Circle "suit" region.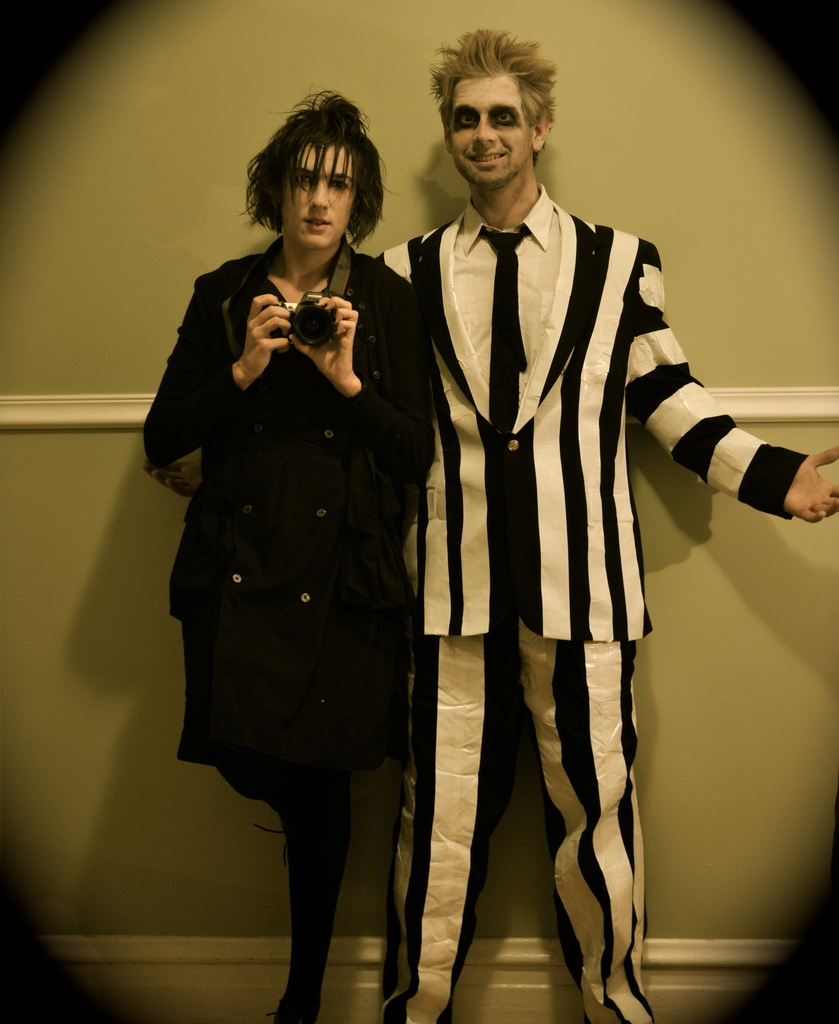
Region: pyautogui.locateOnScreen(371, 182, 808, 1021).
